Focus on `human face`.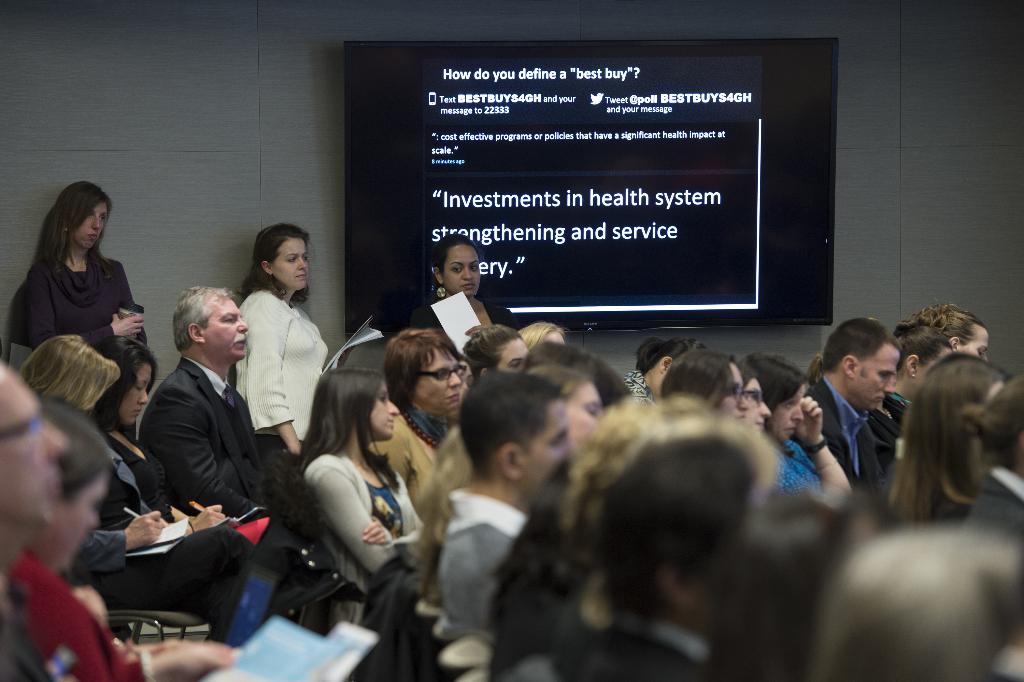
Focused at box(373, 379, 403, 434).
